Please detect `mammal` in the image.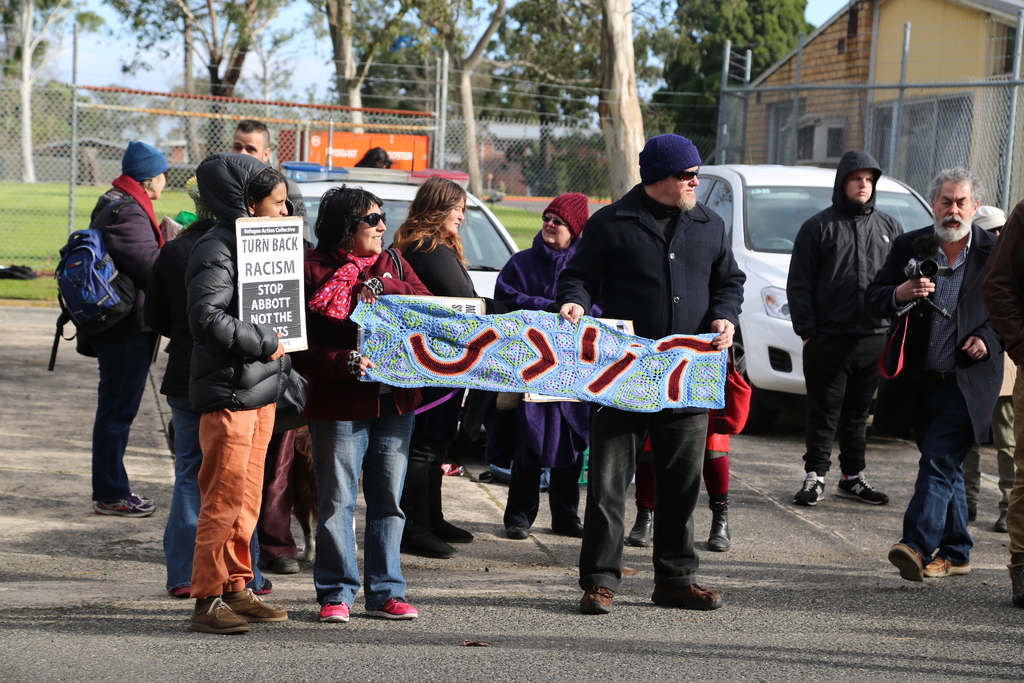
[381, 172, 474, 559].
